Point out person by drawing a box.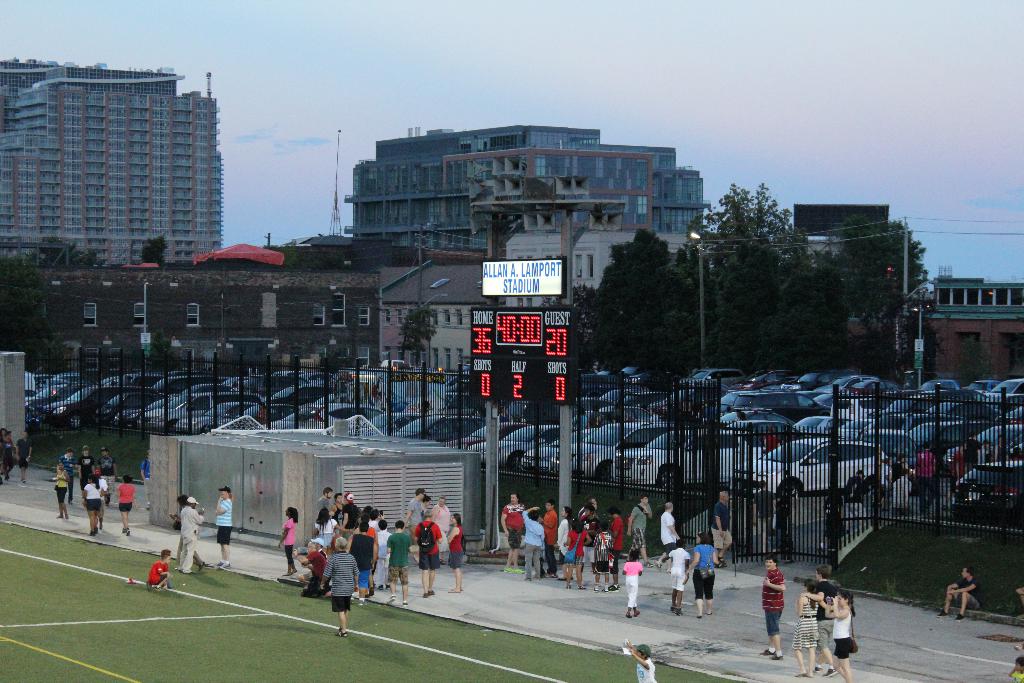
x1=0, y1=427, x2=14, y2=483.
